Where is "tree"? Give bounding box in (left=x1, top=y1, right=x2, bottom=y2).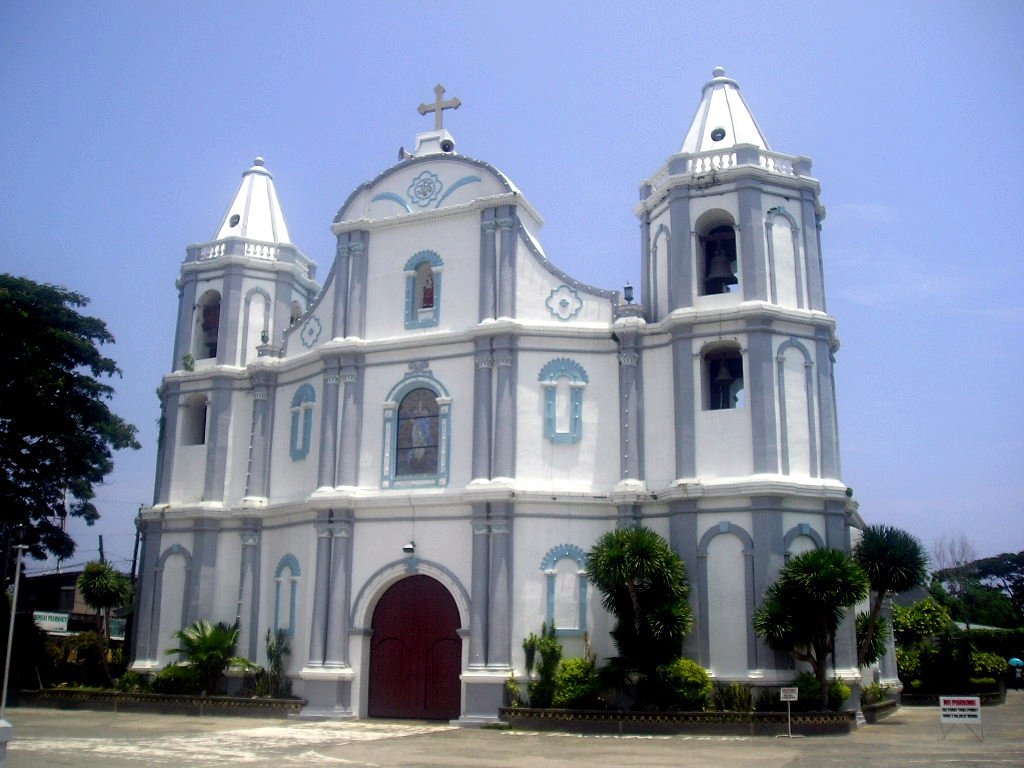
(left=583, top=520, right=695, bottom=678).
